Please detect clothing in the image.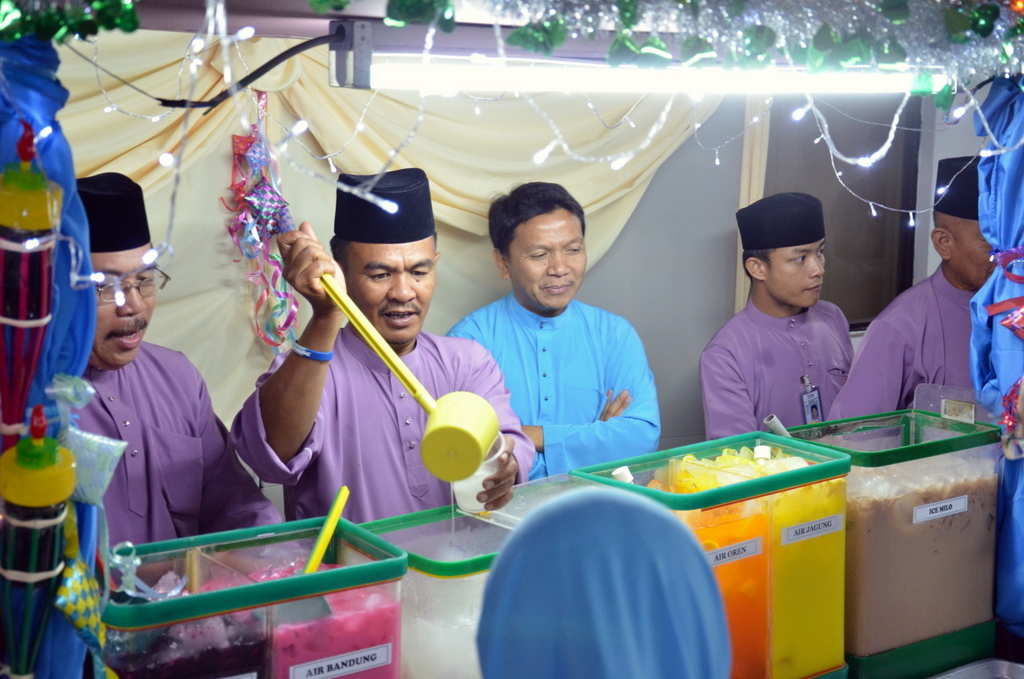
bbox=[54, 338, 286, 546].
